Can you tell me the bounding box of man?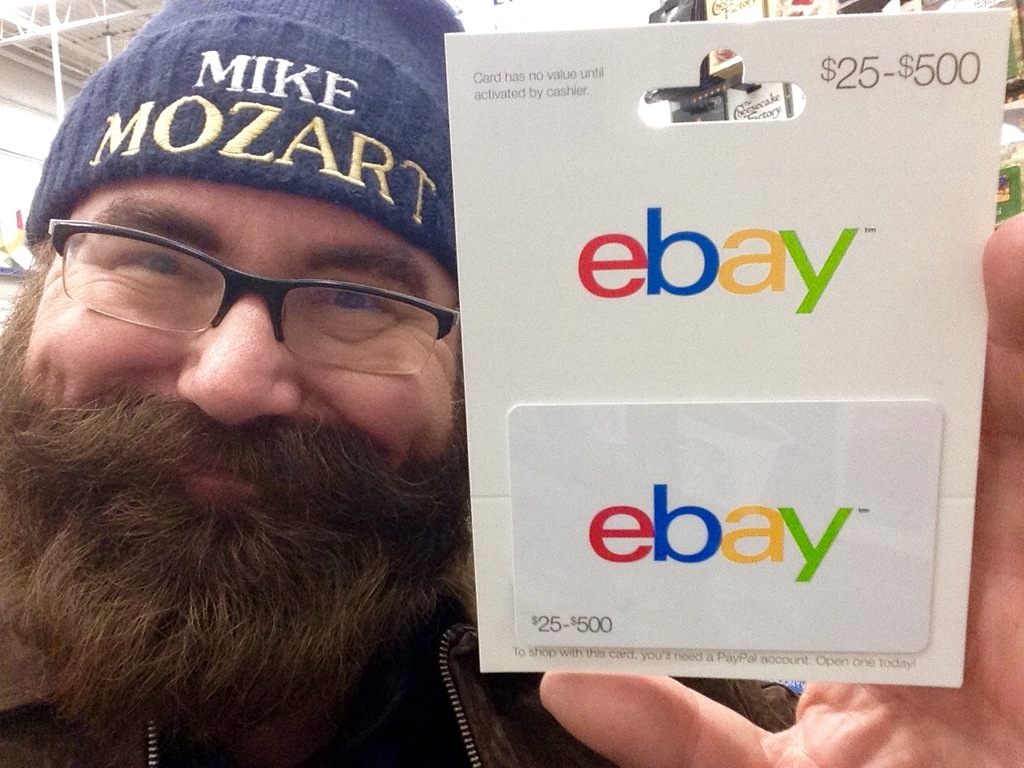
[x1=0, y1=0, x2=1023, y2=767].
